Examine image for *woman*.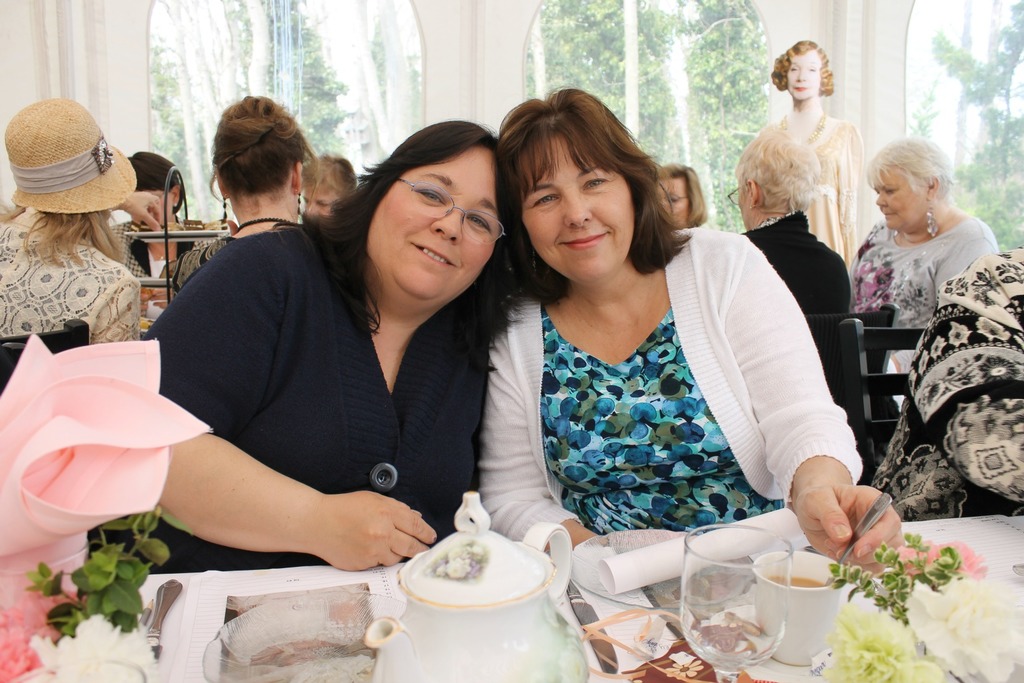
Examination result: <bbox>732, 127, 853, 314</bbox>.
